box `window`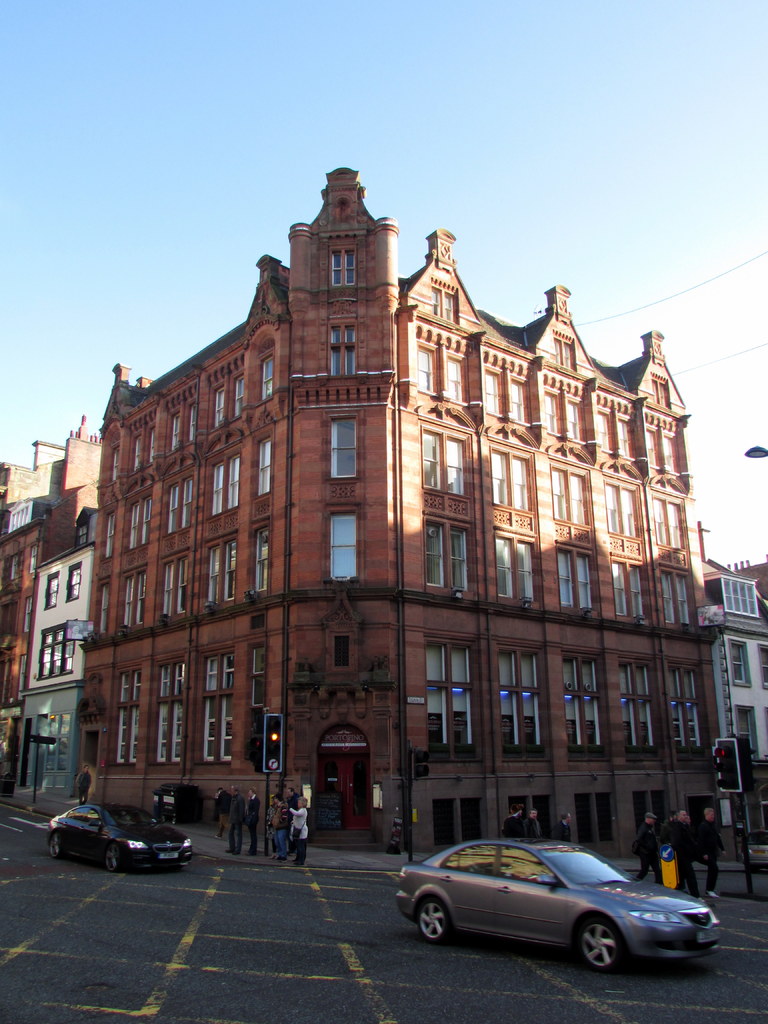
detection(720, 579, 756, 620)
